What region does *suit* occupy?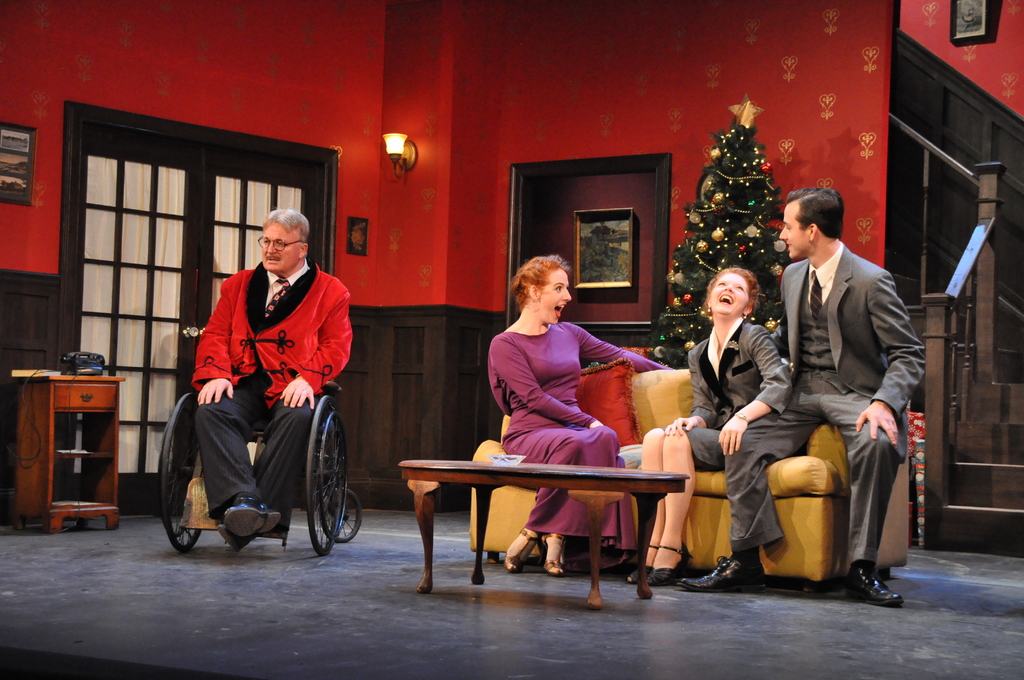
735,186,933,613.
